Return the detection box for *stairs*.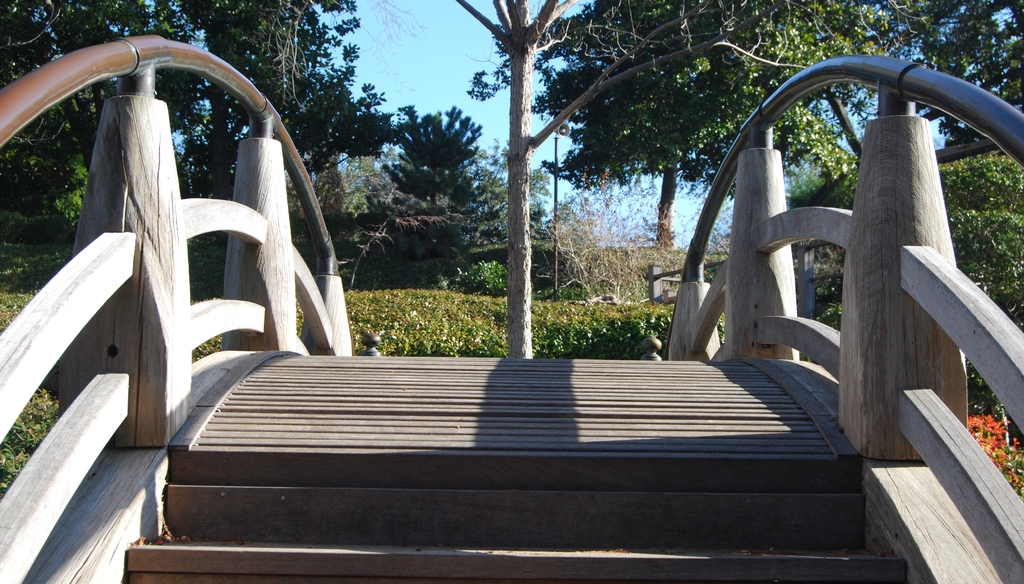
region(124, 451, 921, 583).
